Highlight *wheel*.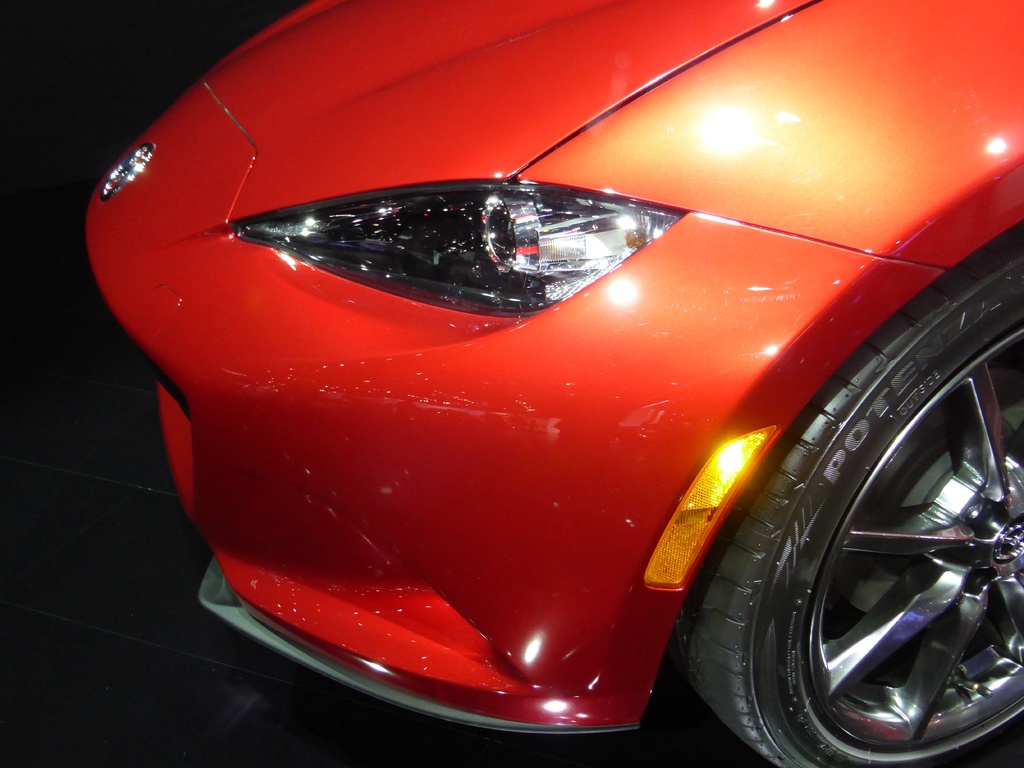
Highlighted region: box(664, 236, 1023, 767).
